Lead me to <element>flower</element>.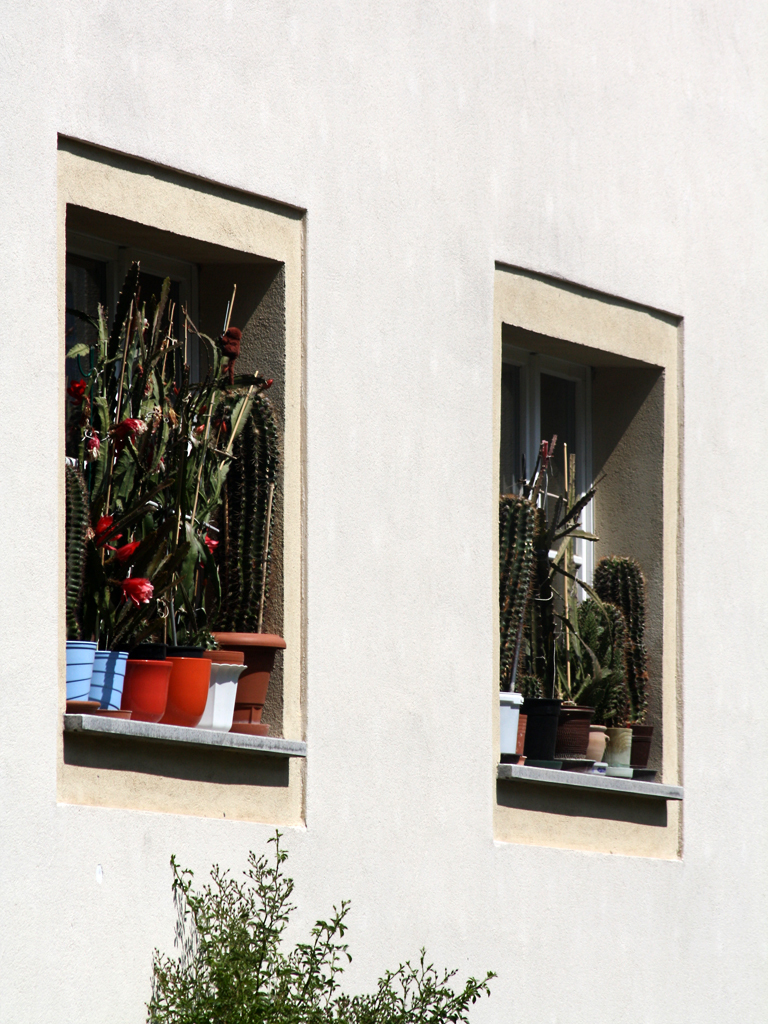
Lead to <region>132, 569, 156, 610</region>.
